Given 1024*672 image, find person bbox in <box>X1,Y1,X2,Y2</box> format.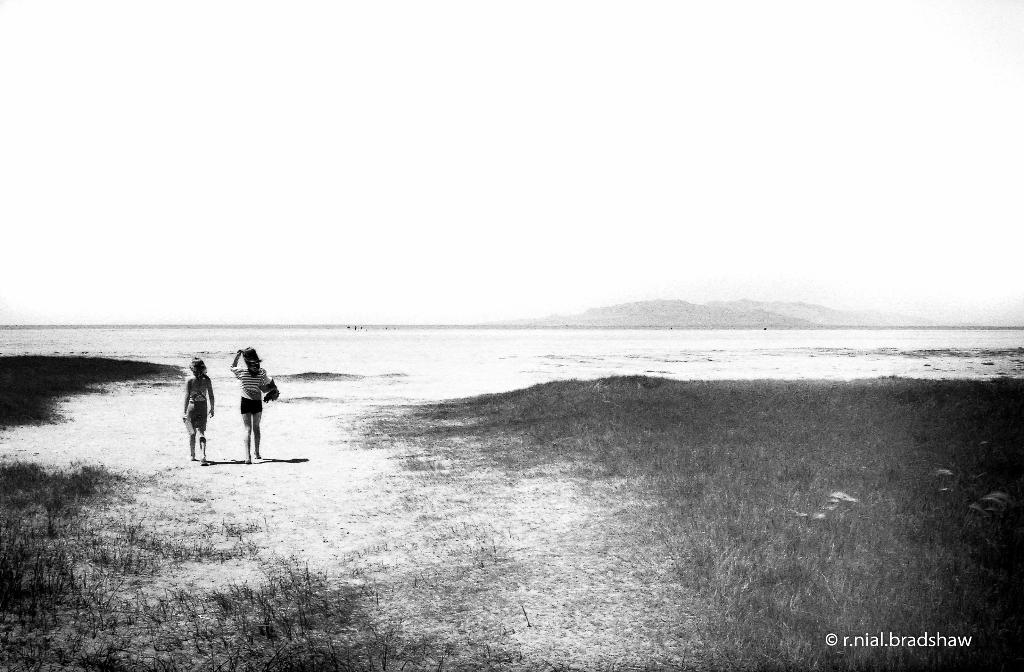
<box>179,356,214,464</box>.
